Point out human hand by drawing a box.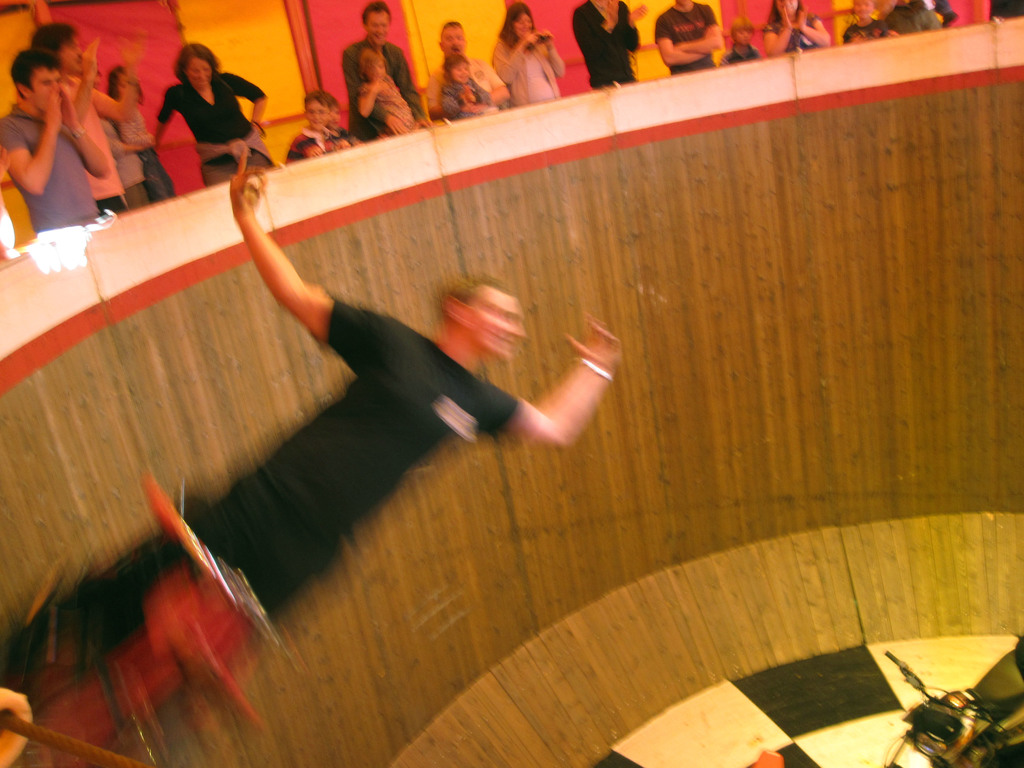
select_region(796, 8, 809, 31).
